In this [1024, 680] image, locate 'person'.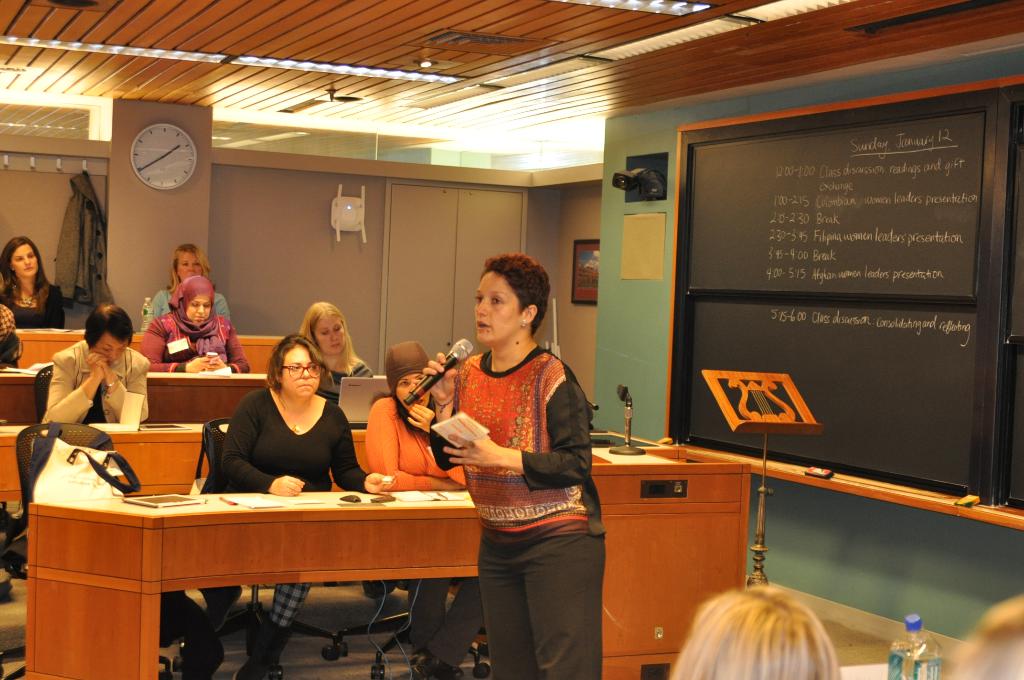
Bounding box: crop(138, 279, 249, 372).
